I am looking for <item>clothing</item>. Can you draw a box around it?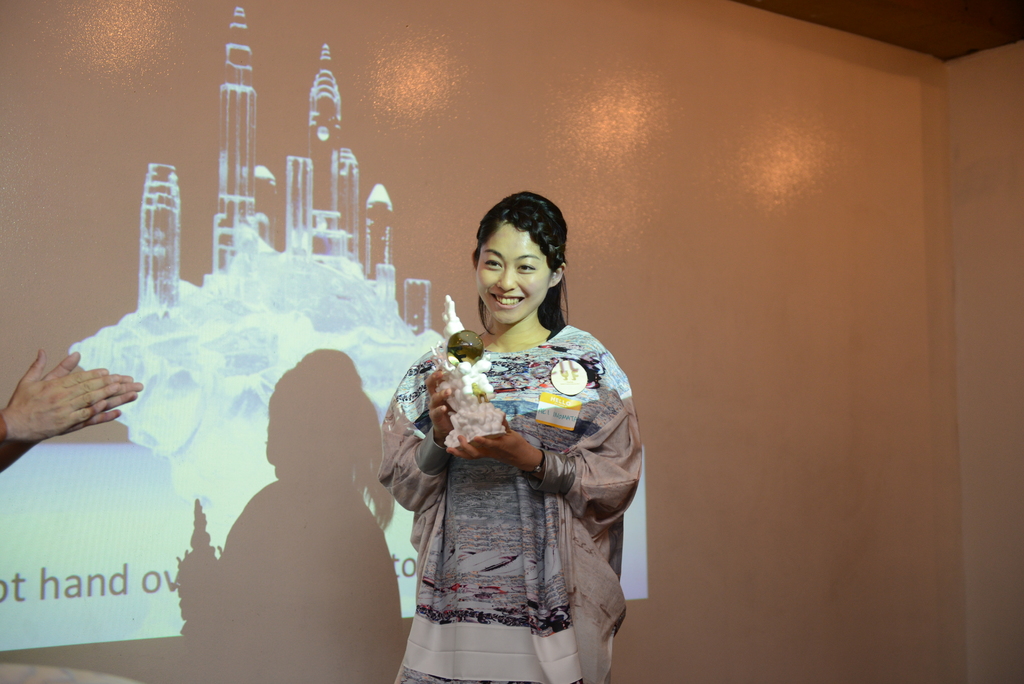
Sure, the bounding box is 383, 293, 643, 662.
